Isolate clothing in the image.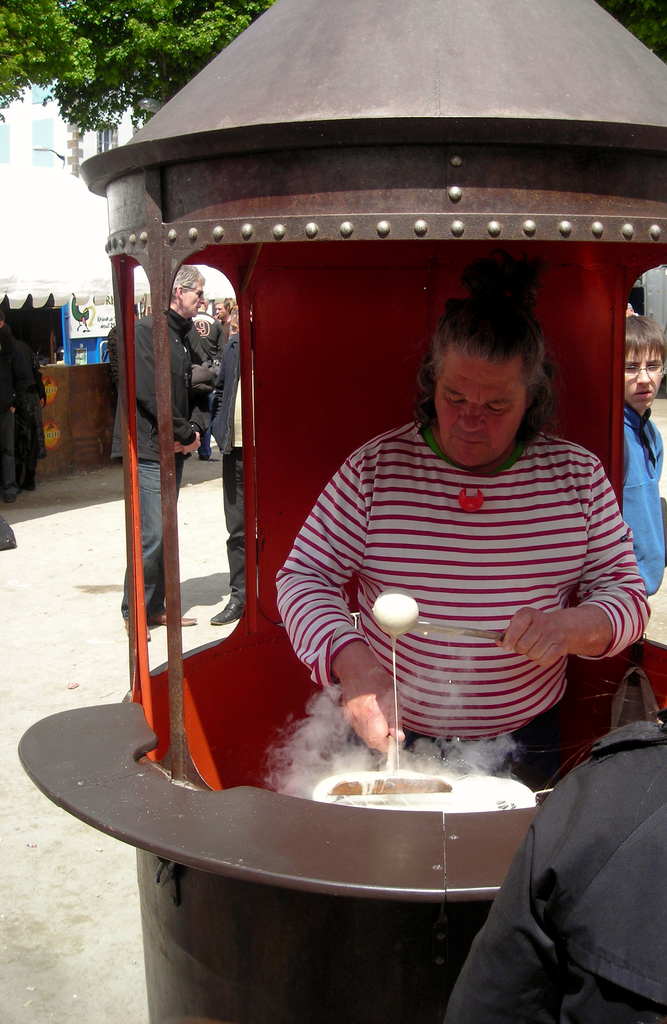
Isolated region: left=269, top=414, right=657, bottom=794.
